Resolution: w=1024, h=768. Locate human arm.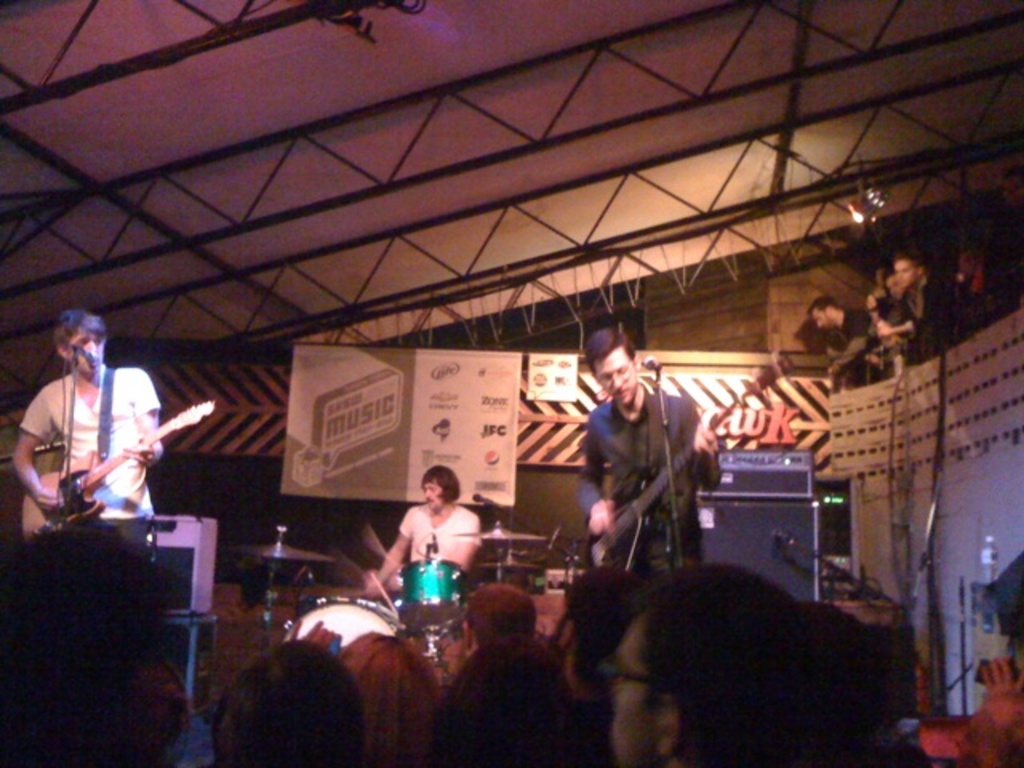
bbox(688, 405, 726, 493).
